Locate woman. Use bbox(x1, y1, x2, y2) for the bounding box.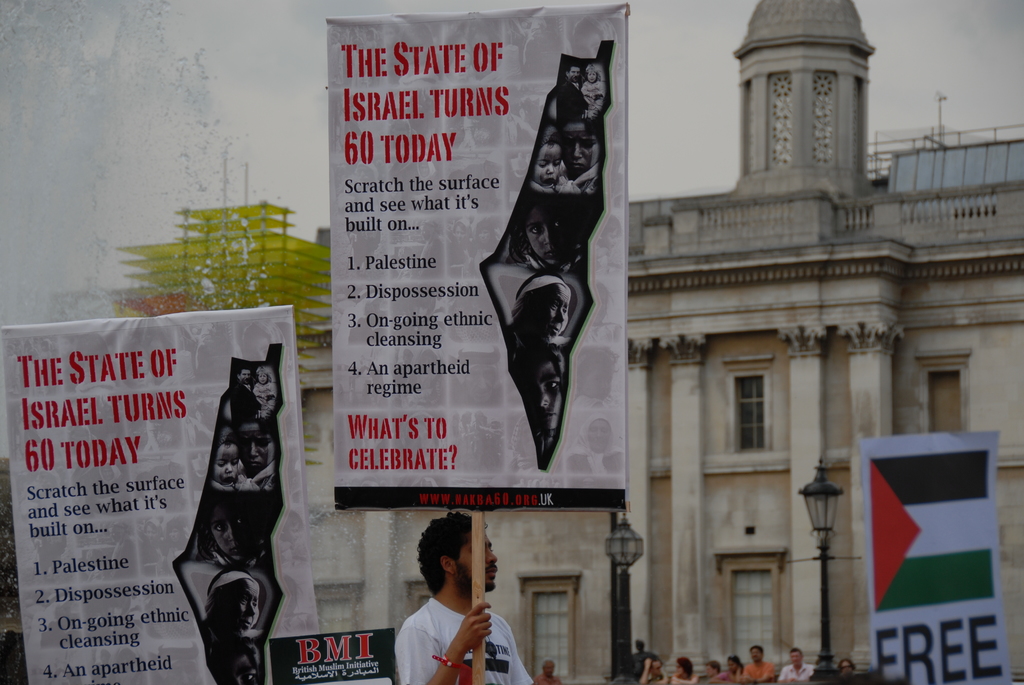
bbox(509, 342, 573, 471).
